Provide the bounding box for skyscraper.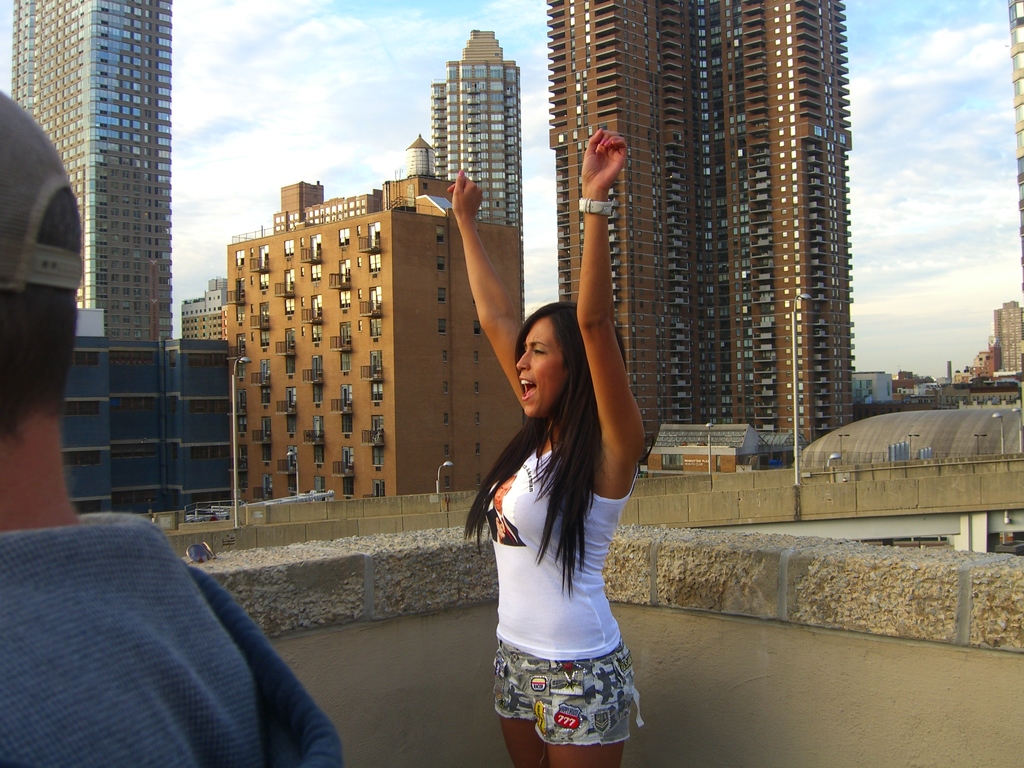
left=420, top=22, right=526, bottom=241.
